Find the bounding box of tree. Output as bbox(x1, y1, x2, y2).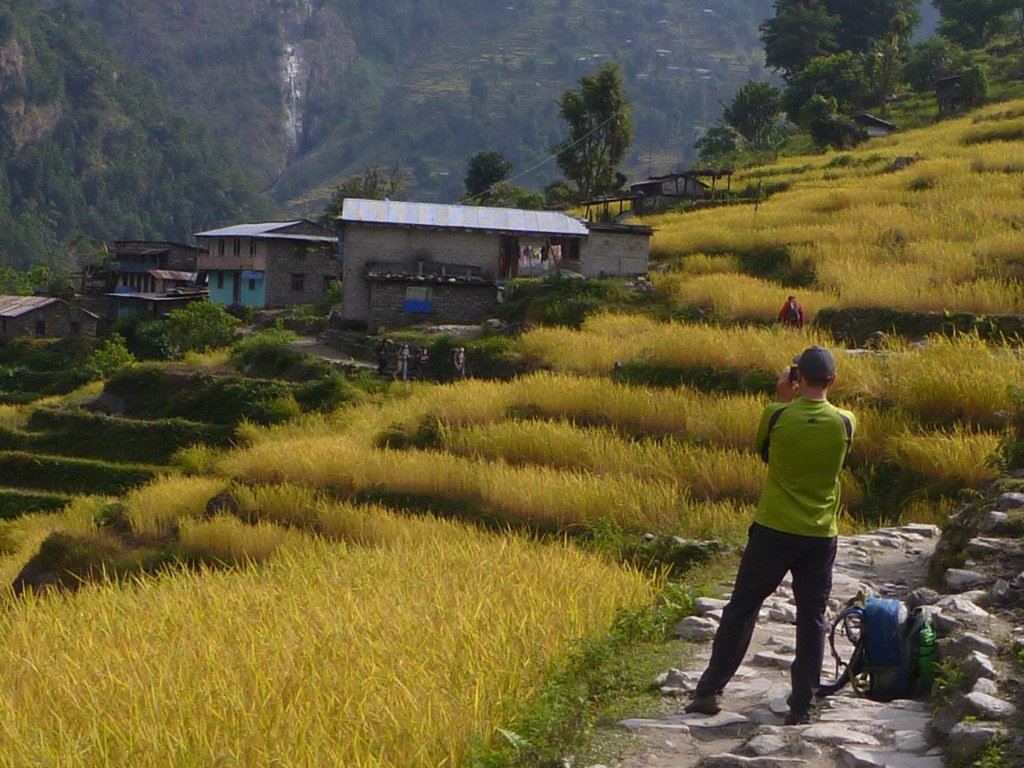
bbox(715, 70, 791, 150).
